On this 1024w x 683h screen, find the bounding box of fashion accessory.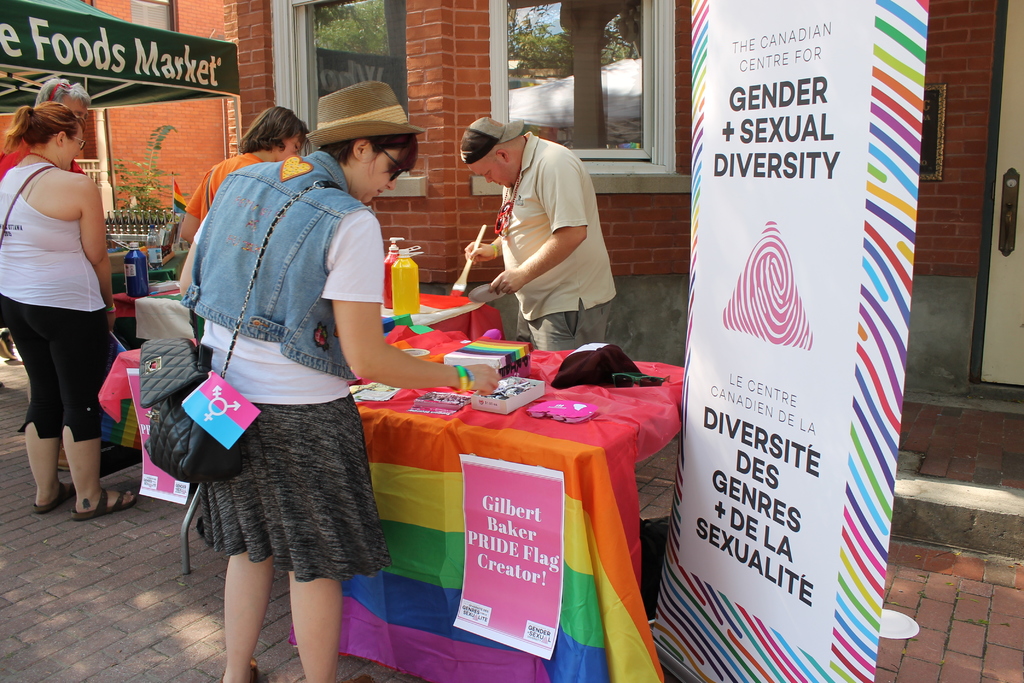
Bounding box: pyautogui.locateOnScreen(489, 244, 499, 259).
